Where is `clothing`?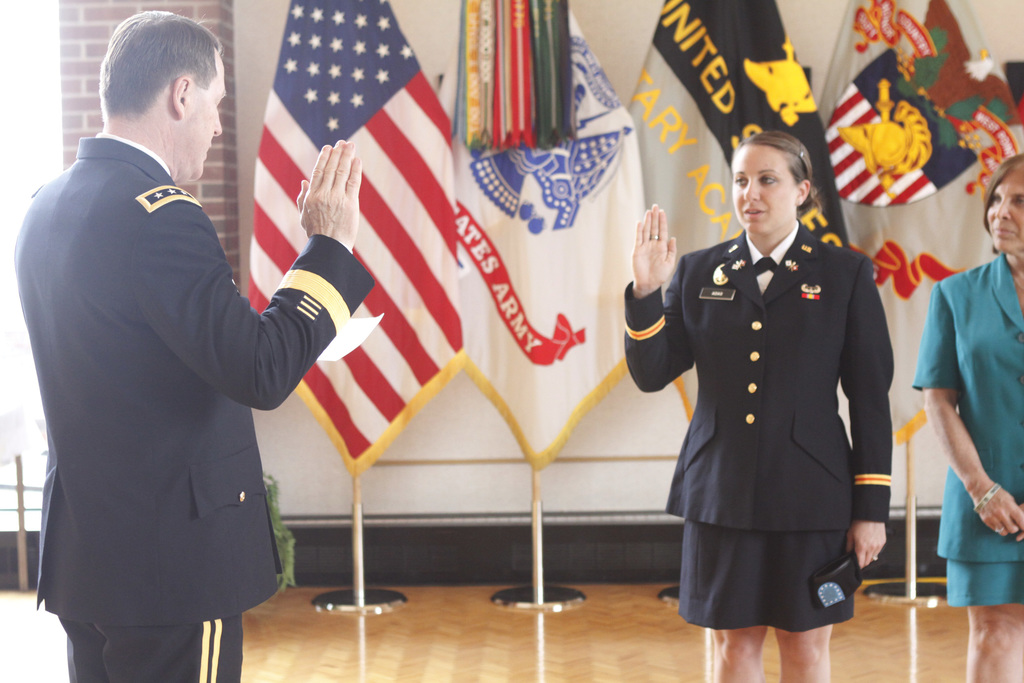
bbox=(633, 205, 909, 641).
